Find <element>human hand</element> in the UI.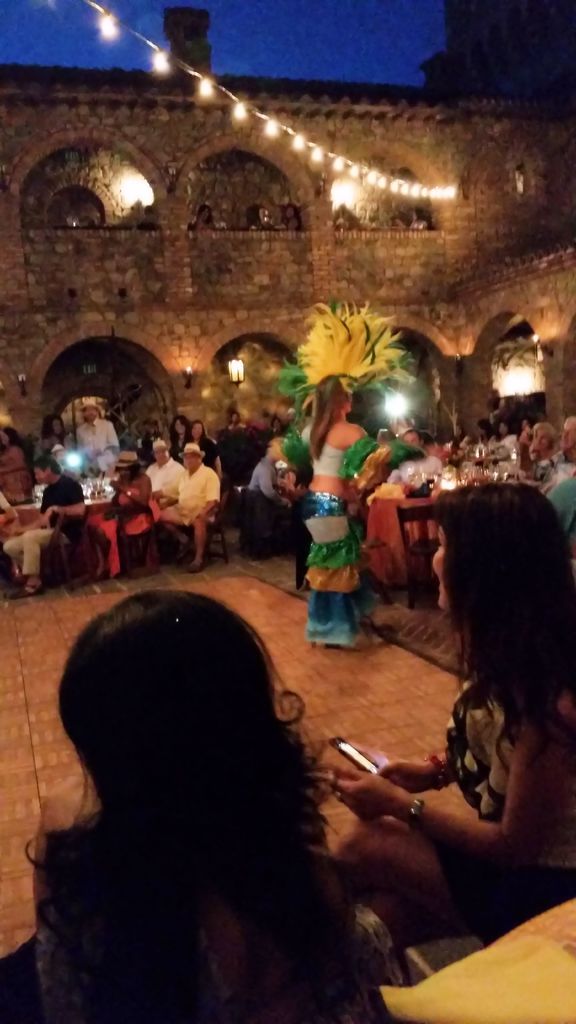
UI element at crop(367, 755, 451, 796).
